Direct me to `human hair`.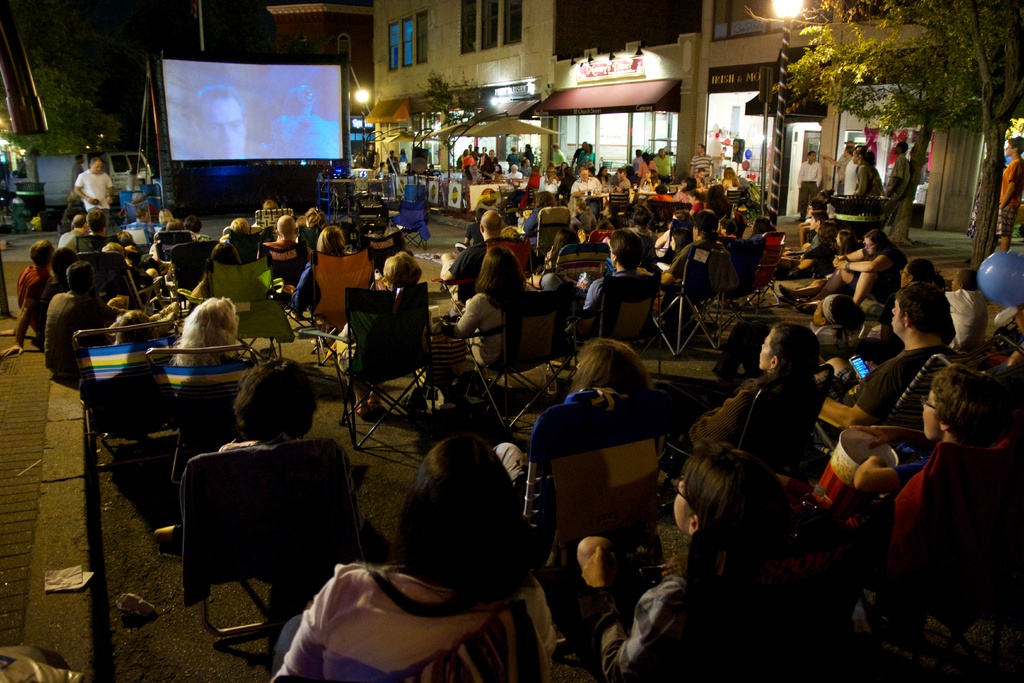
Direction: (1006,135,1023,157).
